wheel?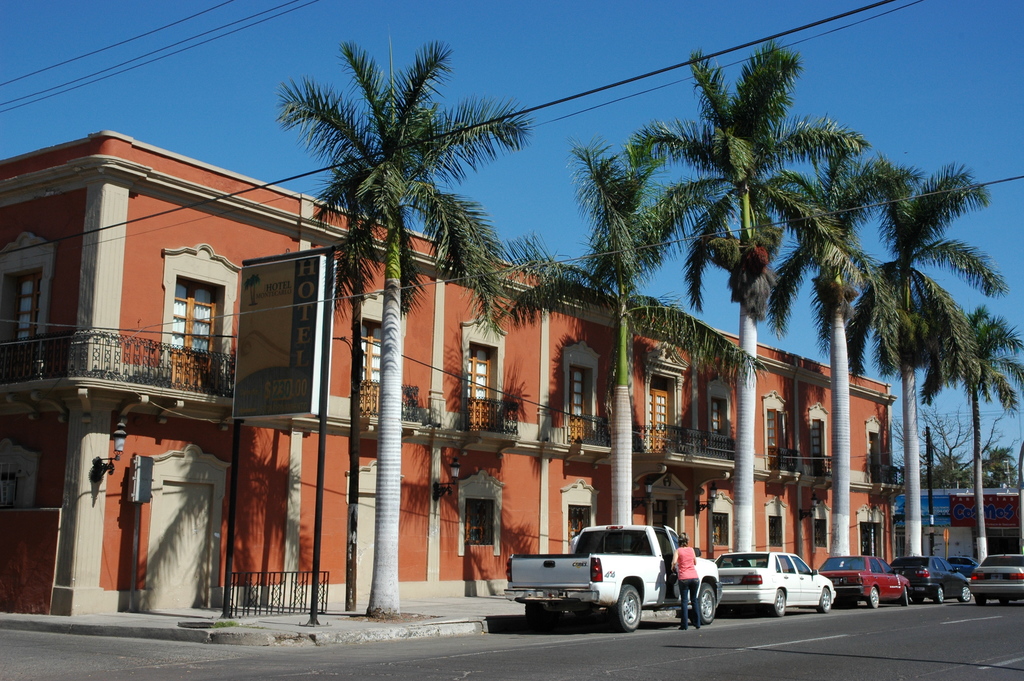
{"x1": 934, "y1": 586, "x2": 943, "y2": 605}
